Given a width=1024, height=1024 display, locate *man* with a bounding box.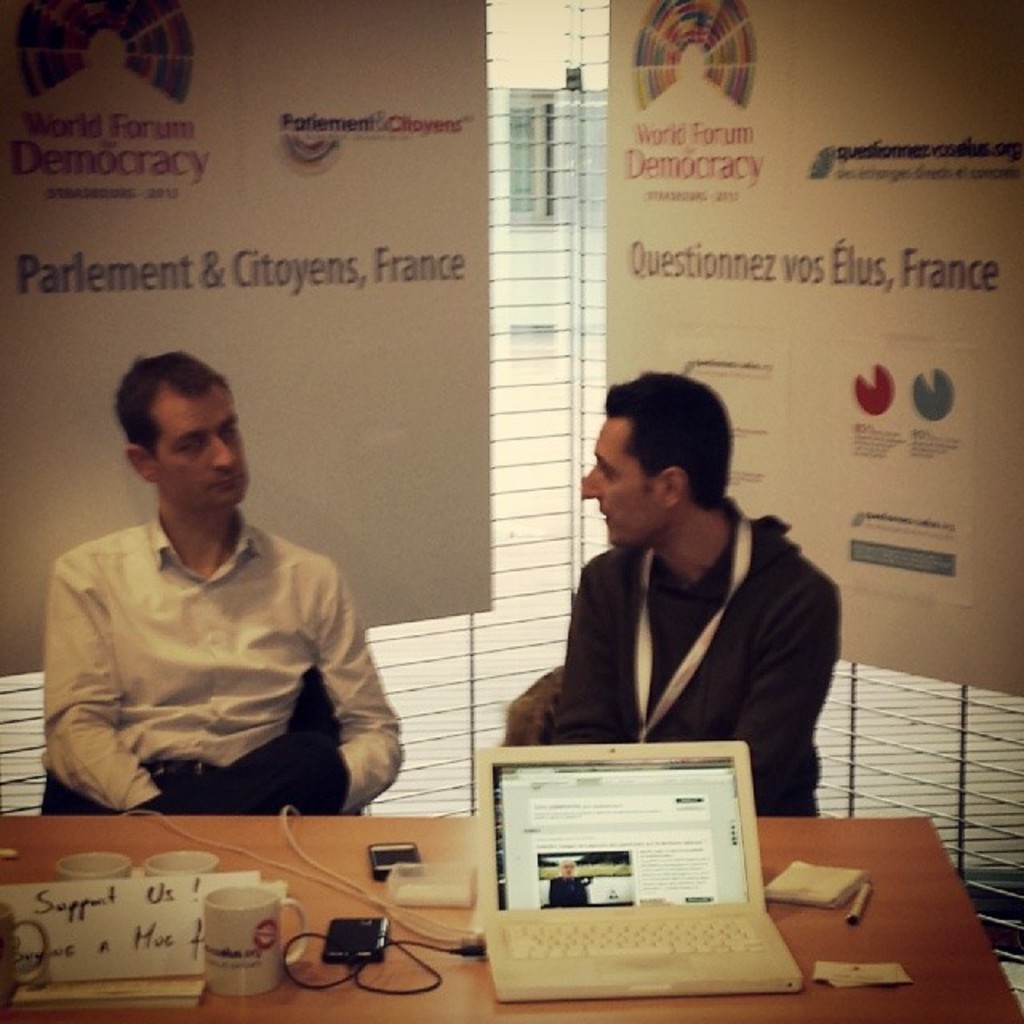
Located: rect(40, 354, 408, 829).
